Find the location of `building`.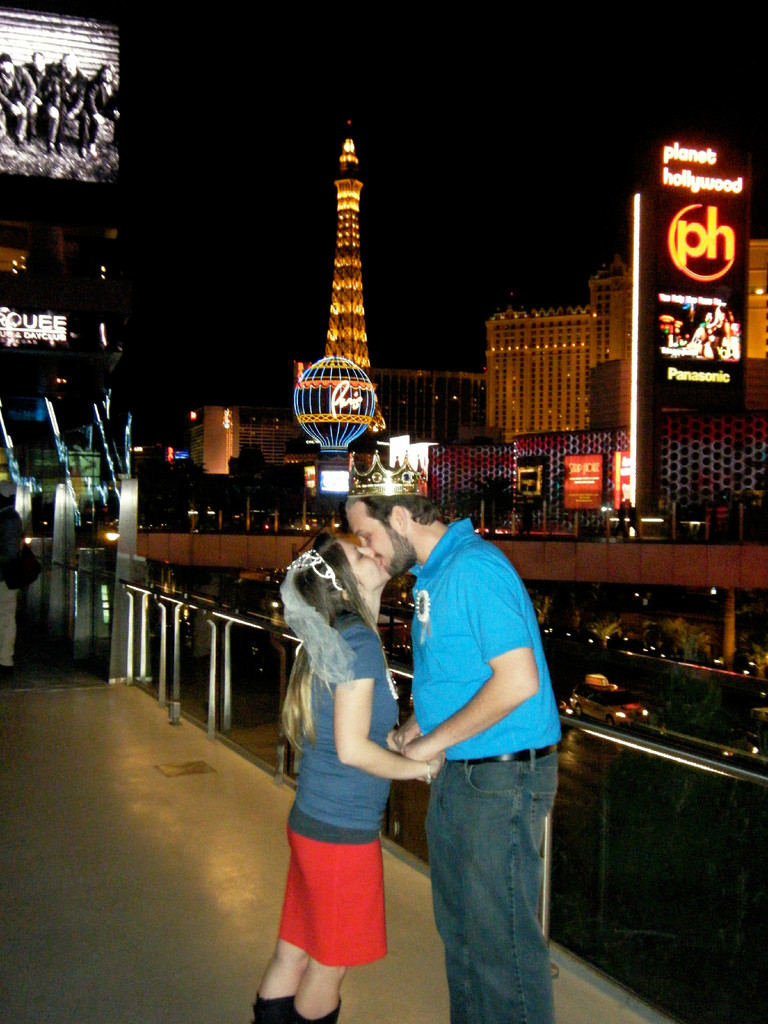
Location: rect(189, 402, 322, 481).
